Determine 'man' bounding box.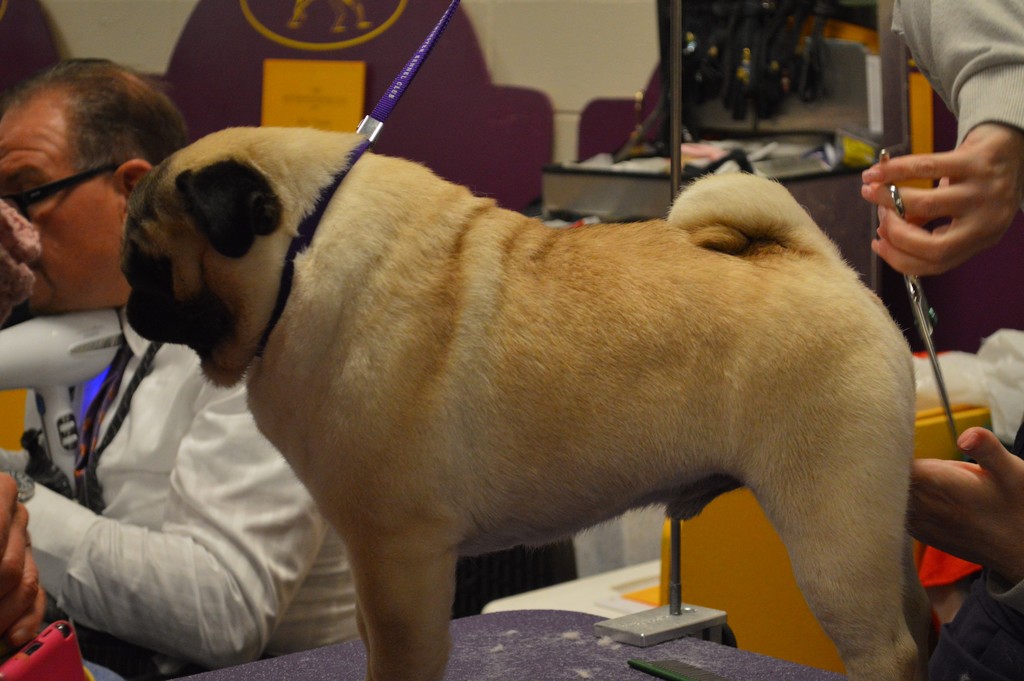
Determined: 860 0 1023 680.
